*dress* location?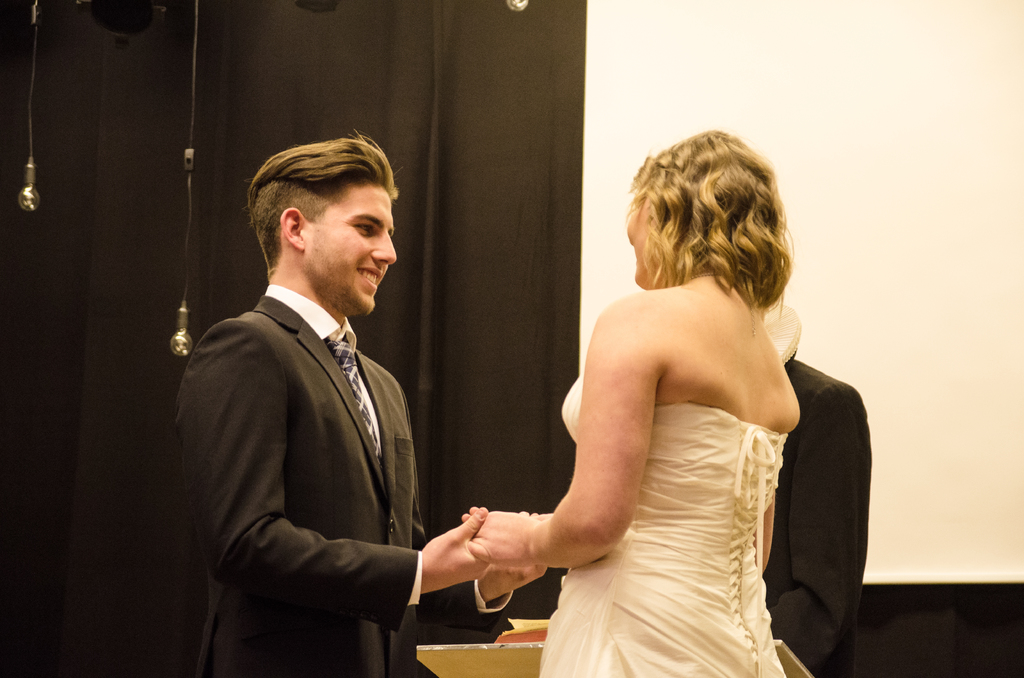
(540, 370, 799, 677)
